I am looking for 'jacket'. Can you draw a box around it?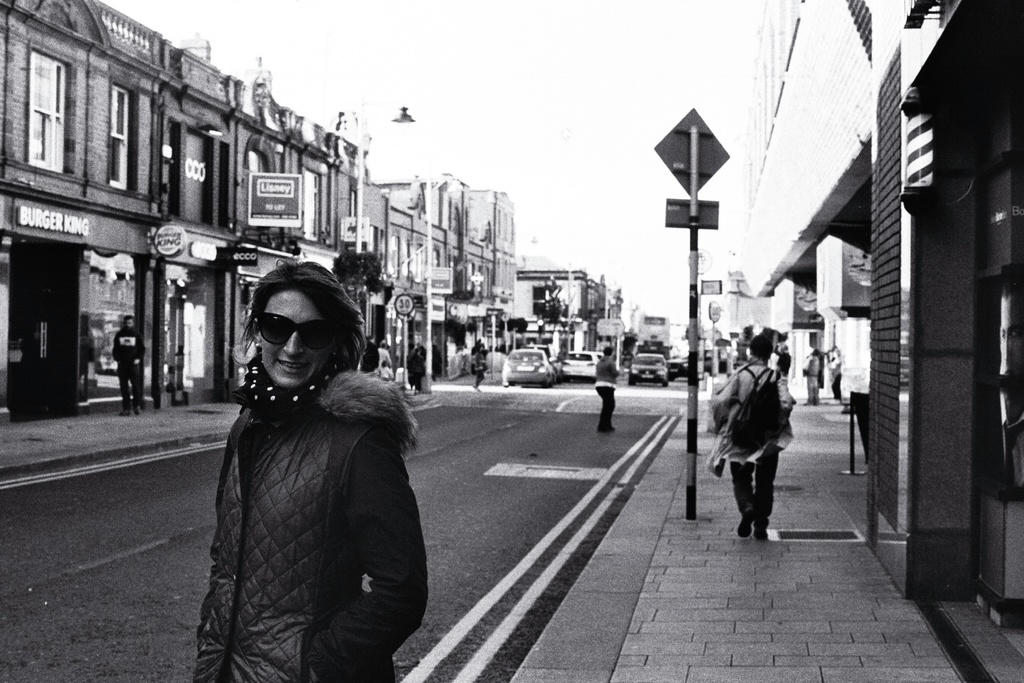
Sure, the bounding box is <bbox>183, 367, 385, 670</bbox>.
